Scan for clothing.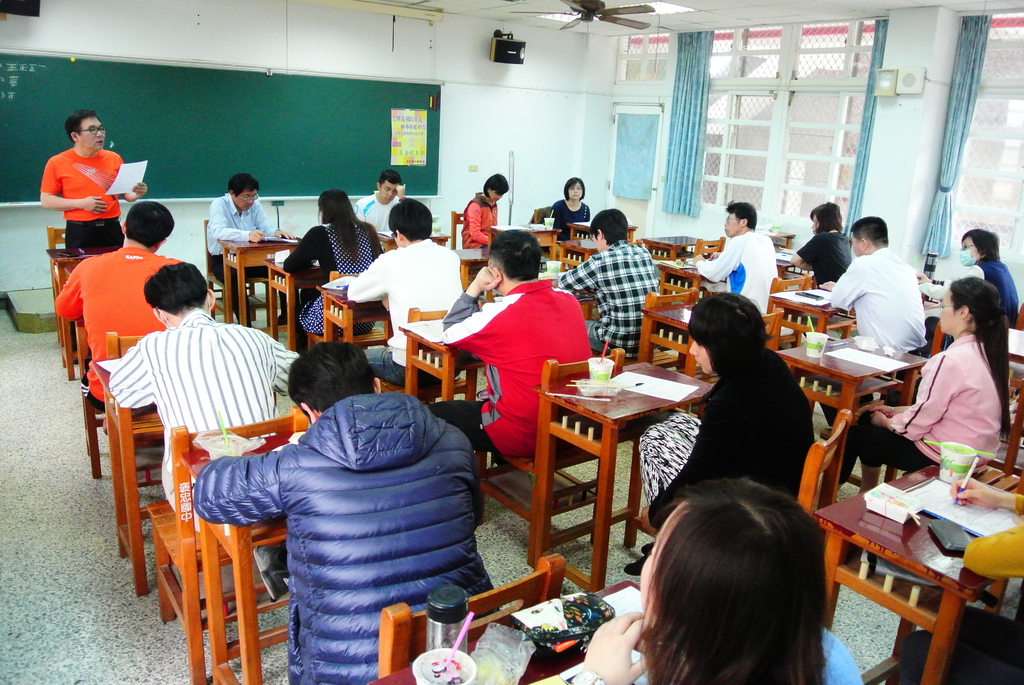
Scan result: region(963, 256, 1016, 321).
